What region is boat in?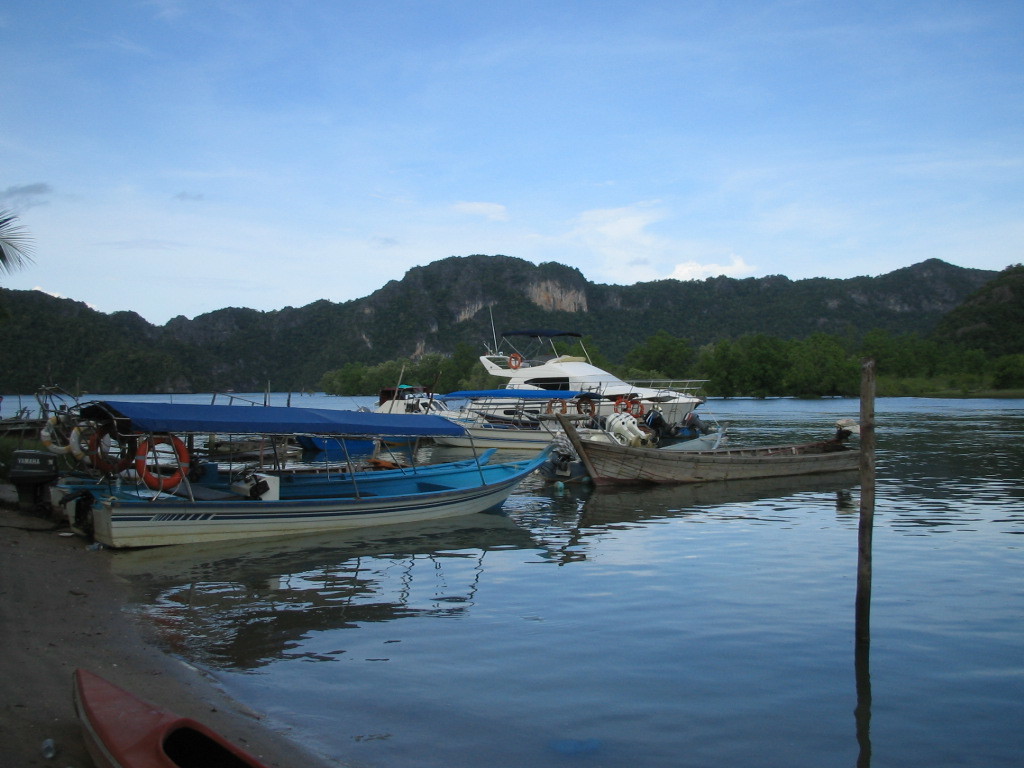
rect(76, 406, 560, 550).
